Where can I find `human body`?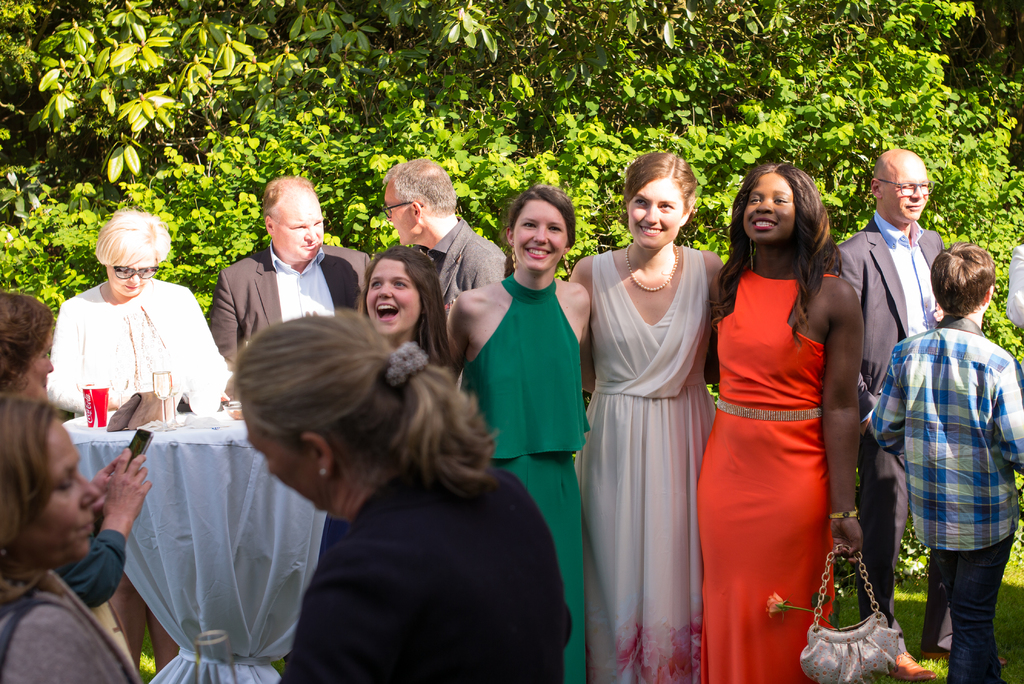
You can find it at 207 240 372 398.
